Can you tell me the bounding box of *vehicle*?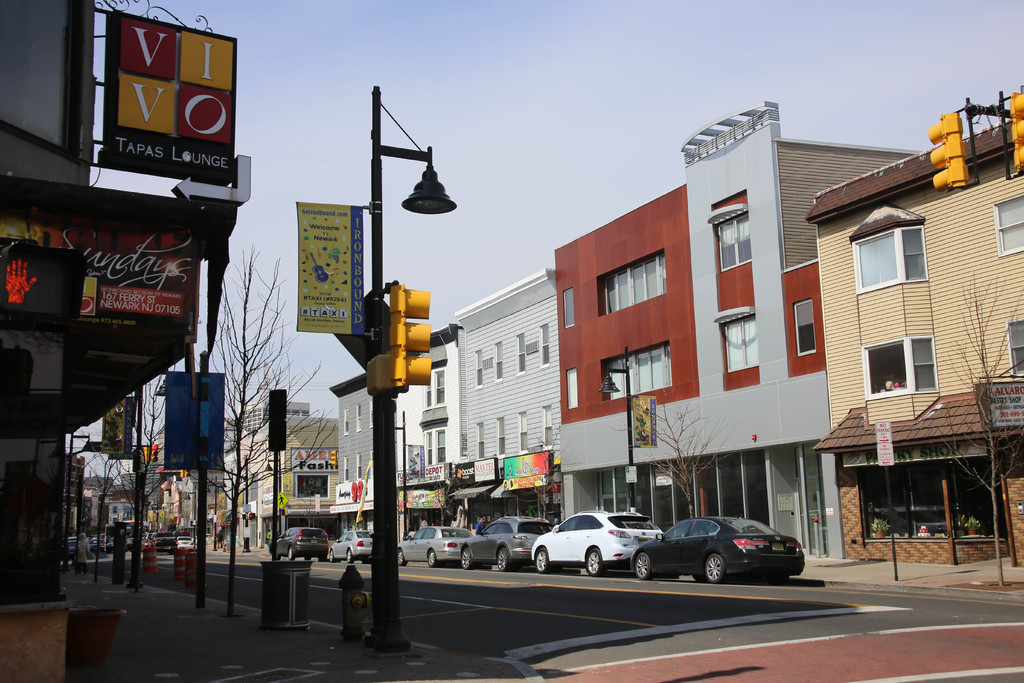
<box>531,508,668,579</box>.
